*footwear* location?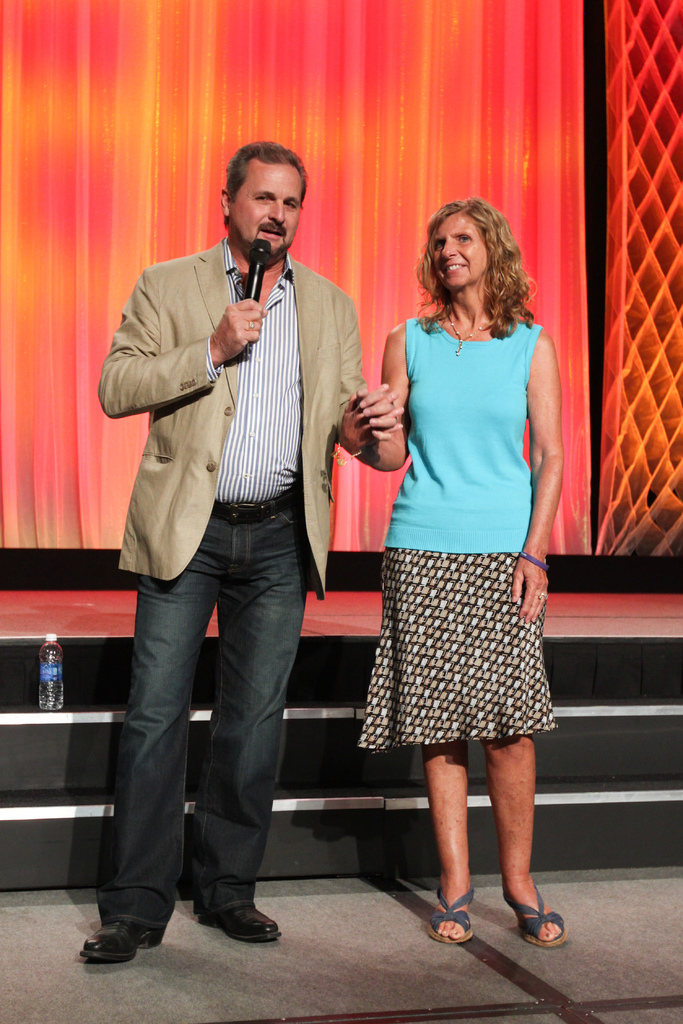
206/903/276/945
